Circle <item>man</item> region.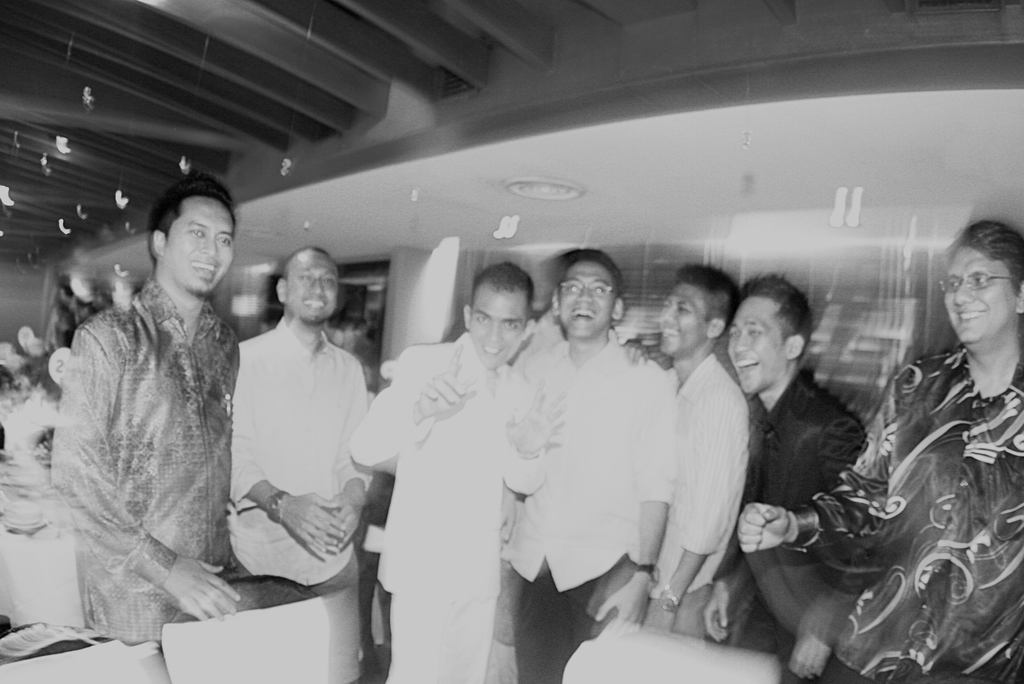
Region: Rect(32, 170, 280, 660).
